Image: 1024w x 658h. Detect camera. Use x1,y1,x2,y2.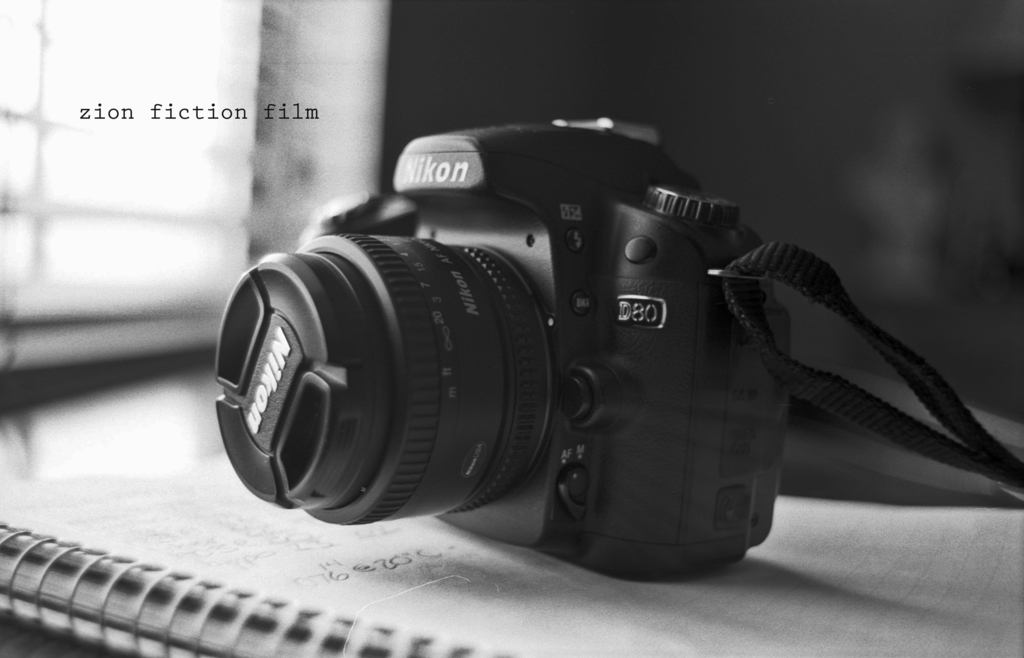
216,116,792,585.
